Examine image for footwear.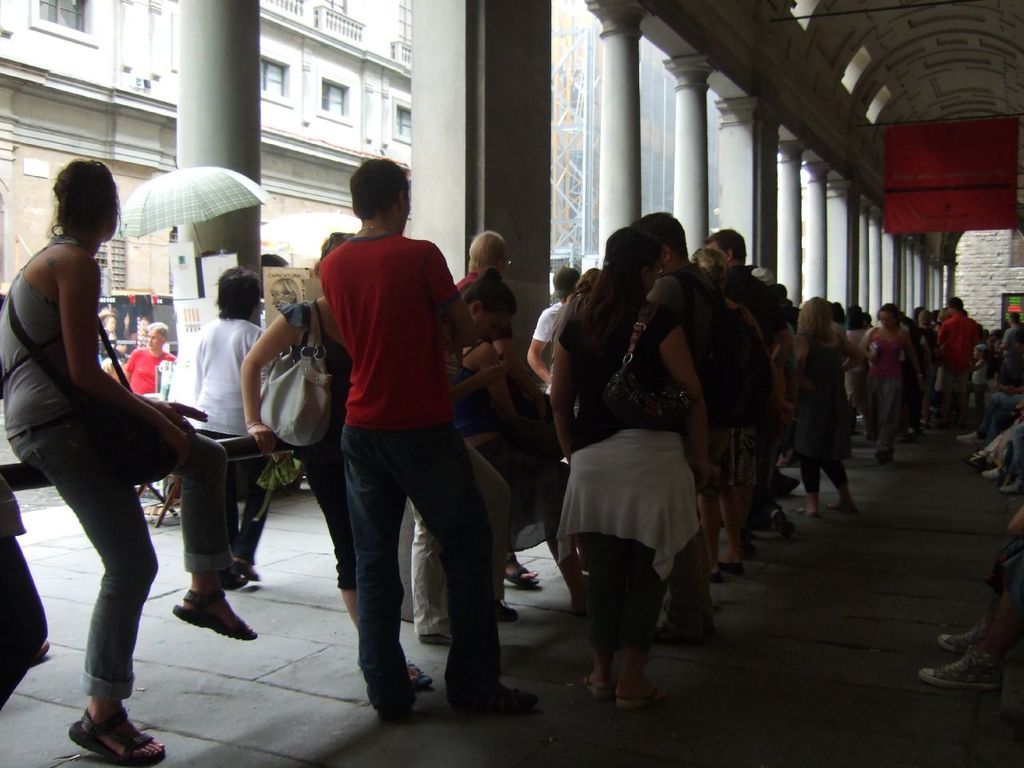
Examination result: <bbox>804, 504, 816, 519</bbox>.
